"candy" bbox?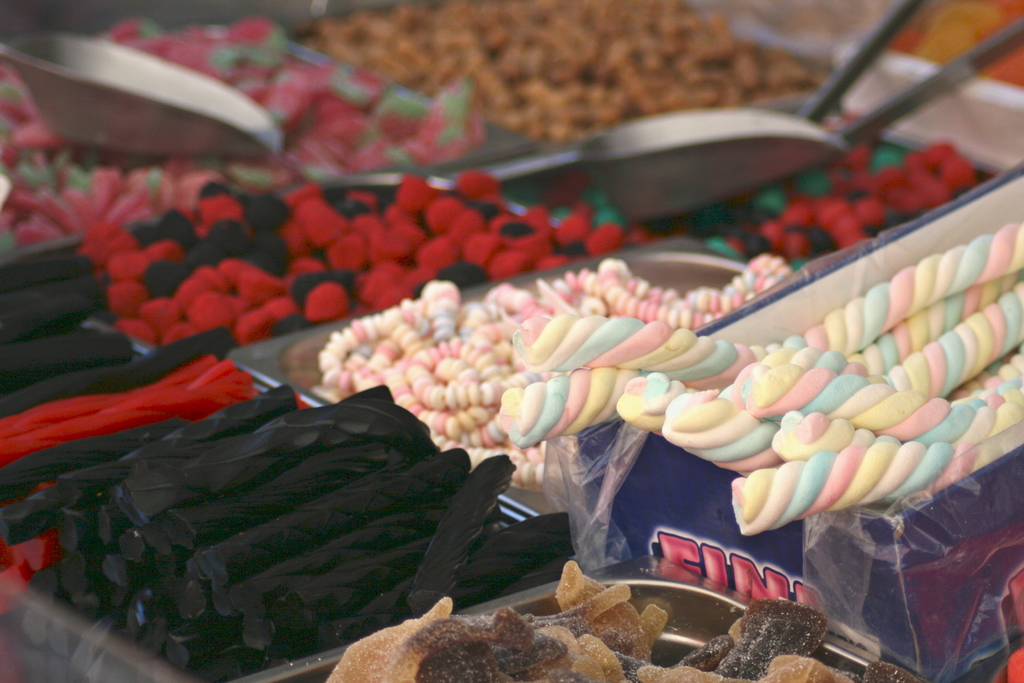
box=[0, 273, 104, 353]
